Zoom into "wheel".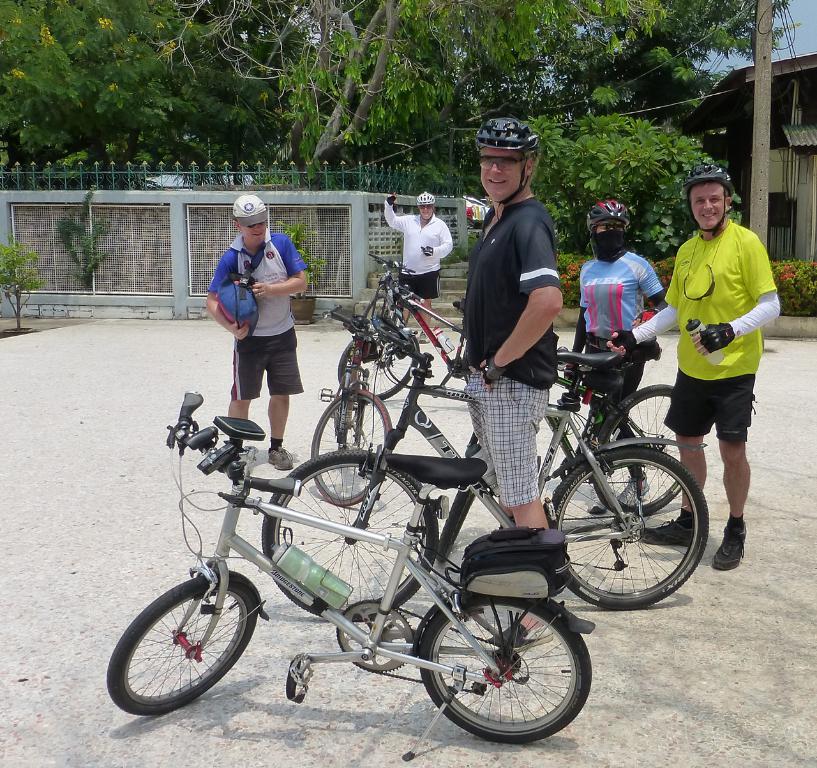
Zoom target: [x1=593, y1=386, x2=696, y2=515].
